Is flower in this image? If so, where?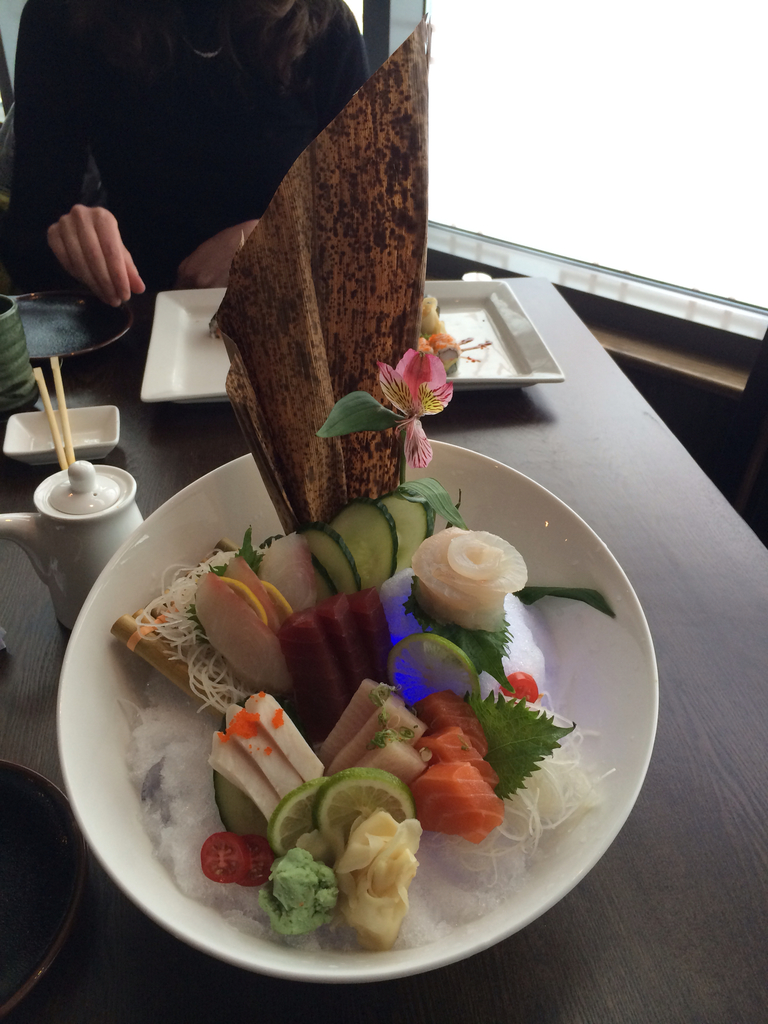
Yes, at select_region(377, 349, 461, 474).
